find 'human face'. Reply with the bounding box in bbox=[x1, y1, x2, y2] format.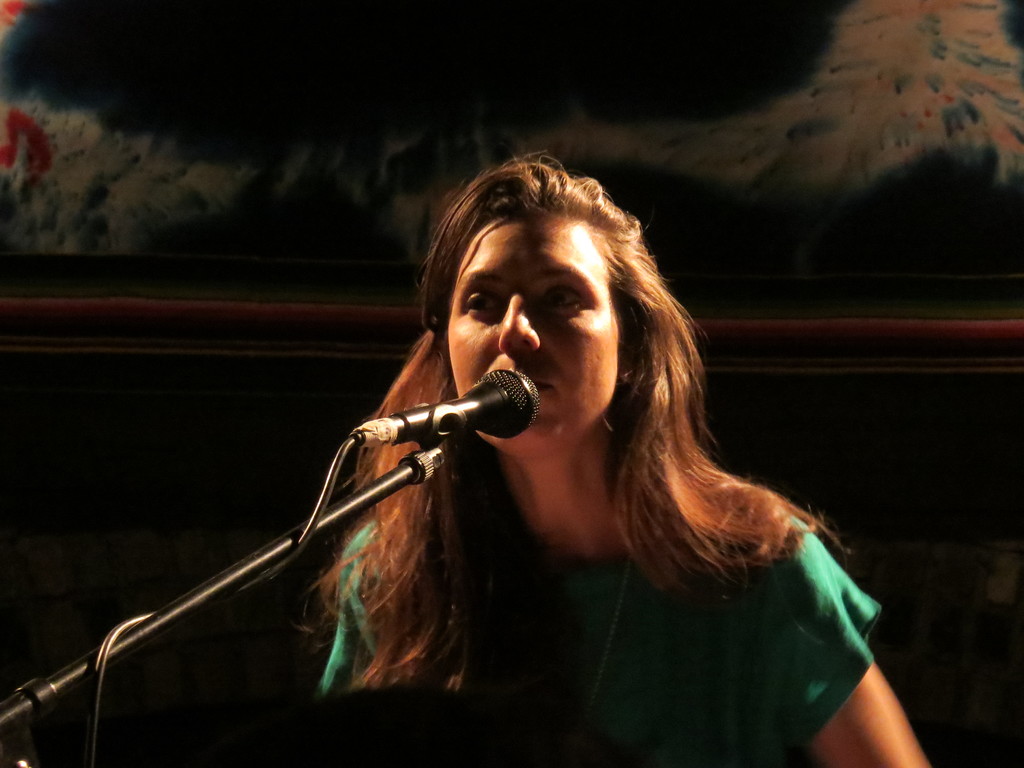
bbox=[445, 209, 618, 447].
